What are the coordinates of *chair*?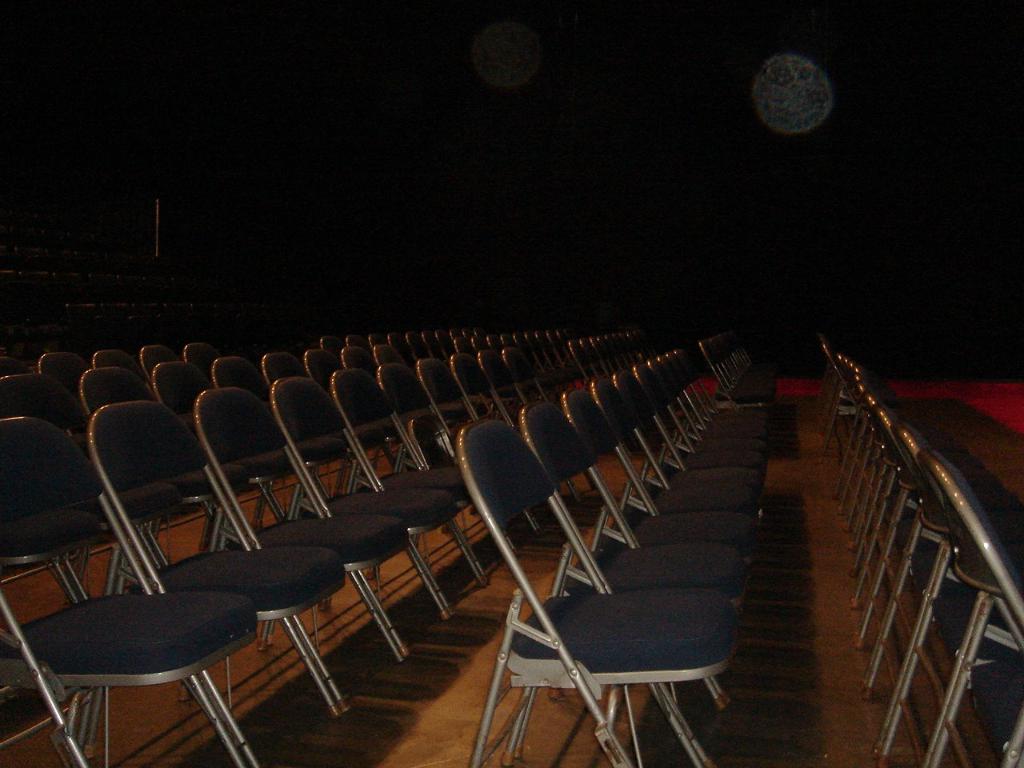
458:418:740:766.
